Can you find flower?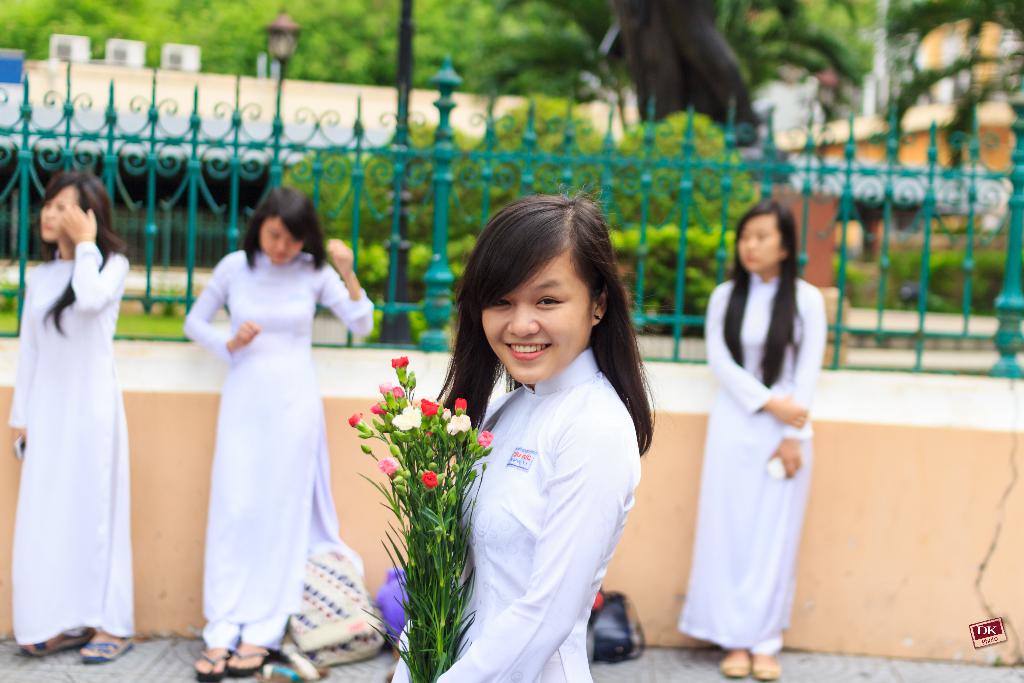
Yes, bounding box: locate(396, 407, 420, 431).
